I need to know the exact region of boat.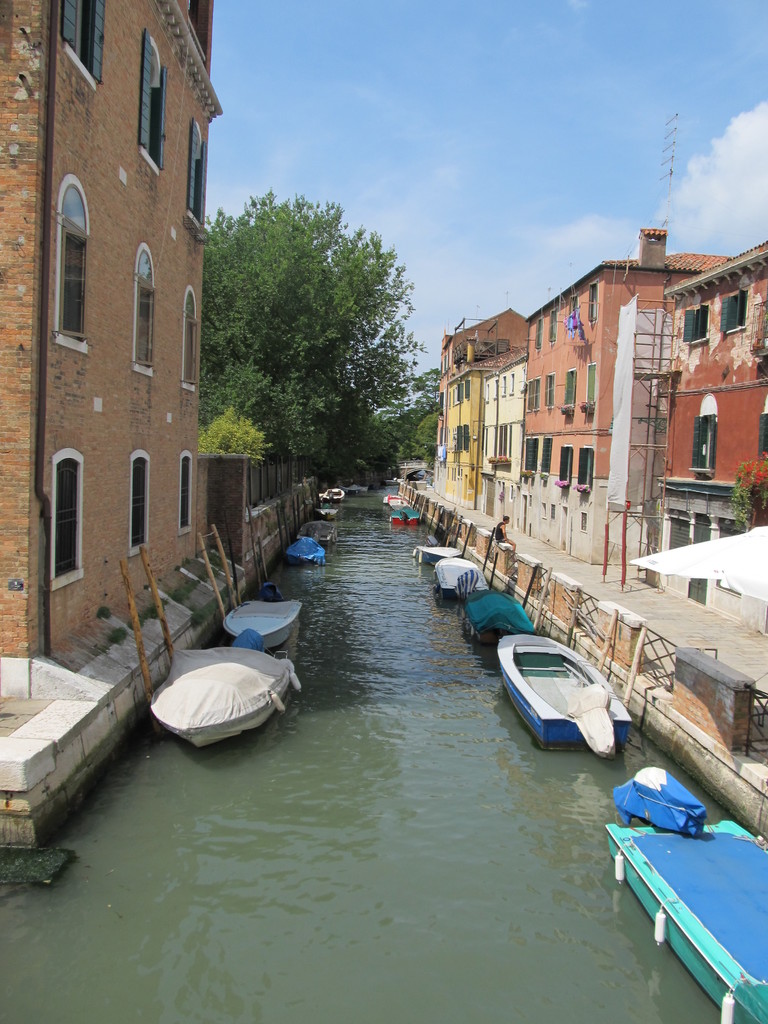
Region: 436:557:495:605.
